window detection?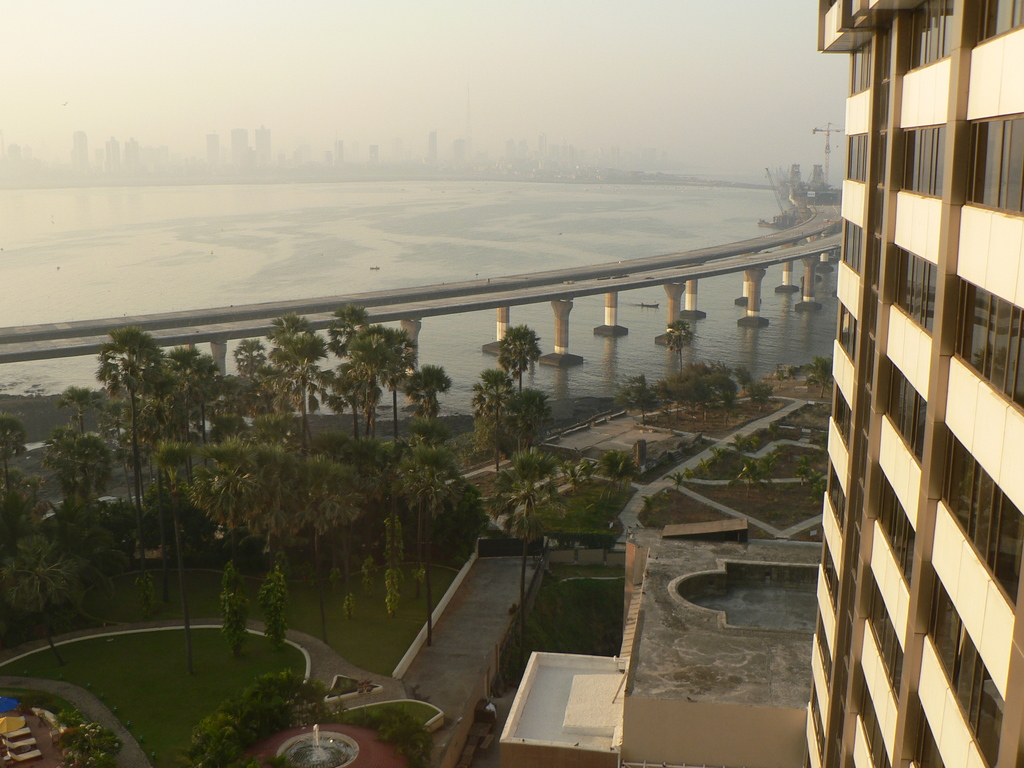
<region>840, 216, 864, 275</region>
